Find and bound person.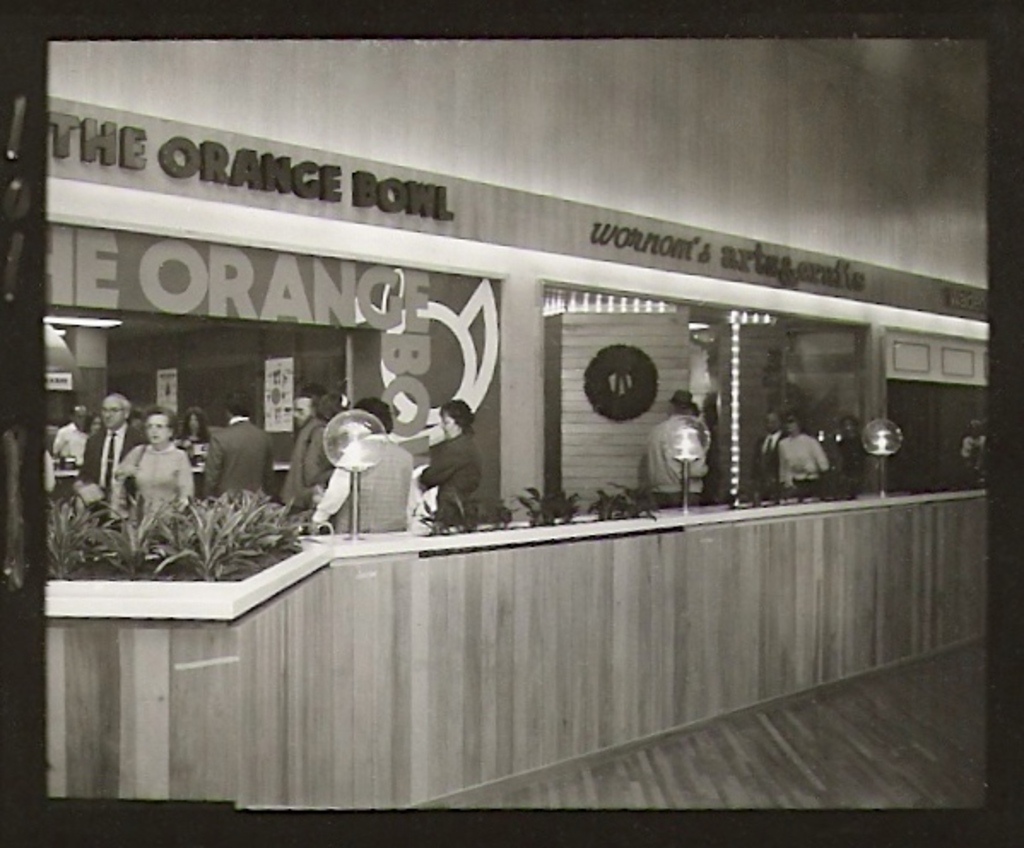
Bound: left=108, top=402, right=191, bottom=520.
